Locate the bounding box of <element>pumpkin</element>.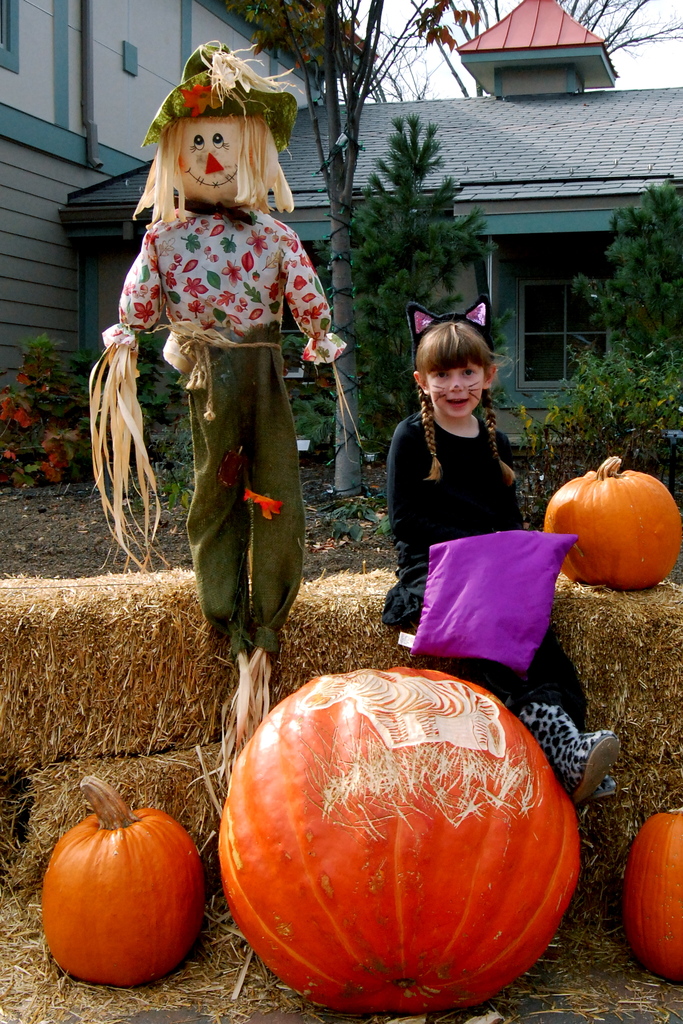
Bounding box: 621 799 680 983.
